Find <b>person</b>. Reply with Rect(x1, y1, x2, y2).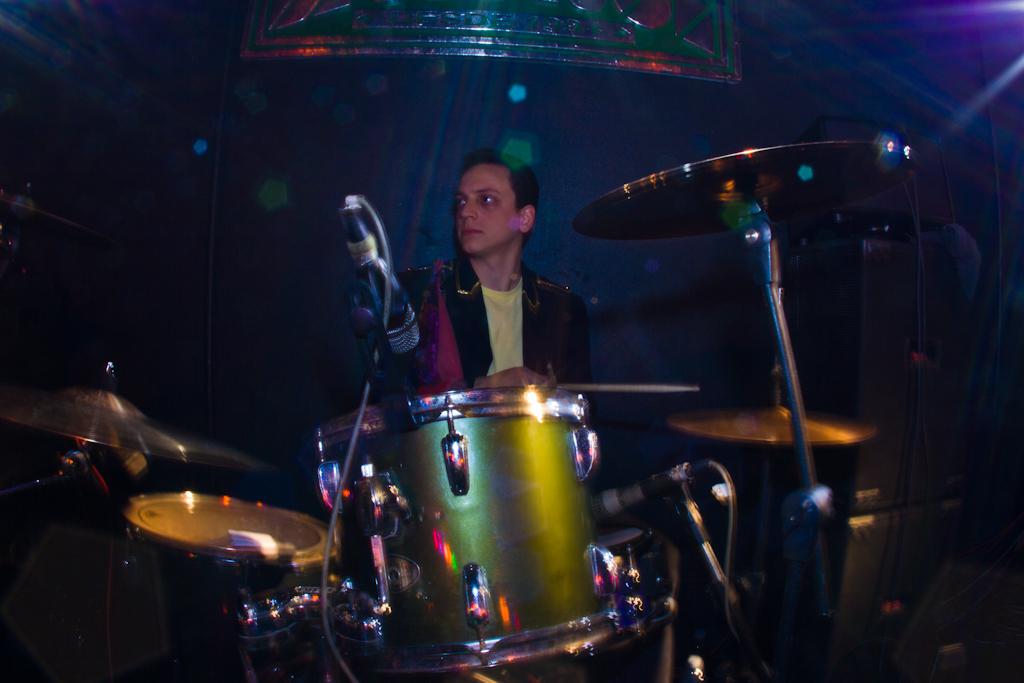
Rect(377, 142, 610, 416).
